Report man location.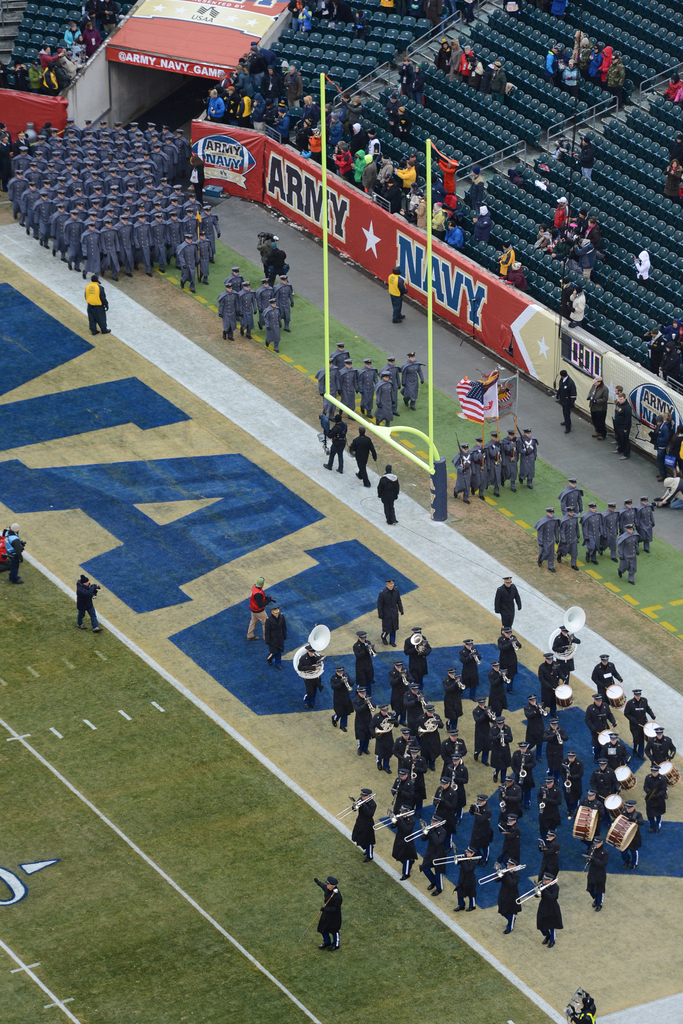
Report: box=[491, 662, 504, 707].
